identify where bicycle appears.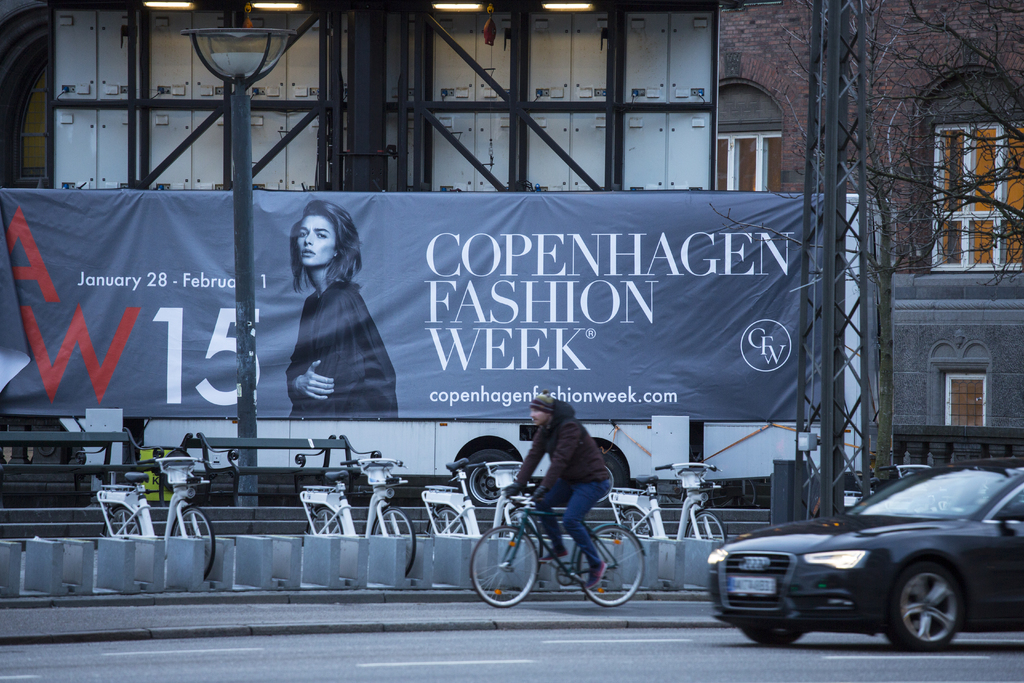
Appears at locate(416, 456, 542, 578).
